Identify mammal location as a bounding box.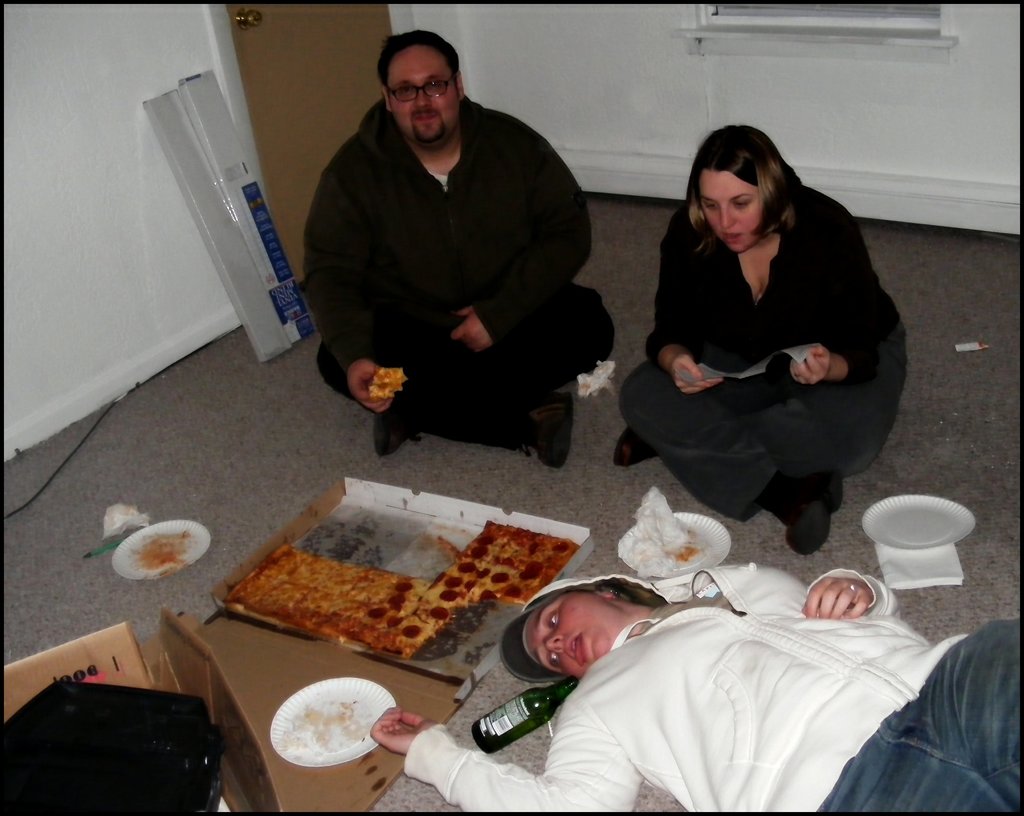
299/28/615/468.
